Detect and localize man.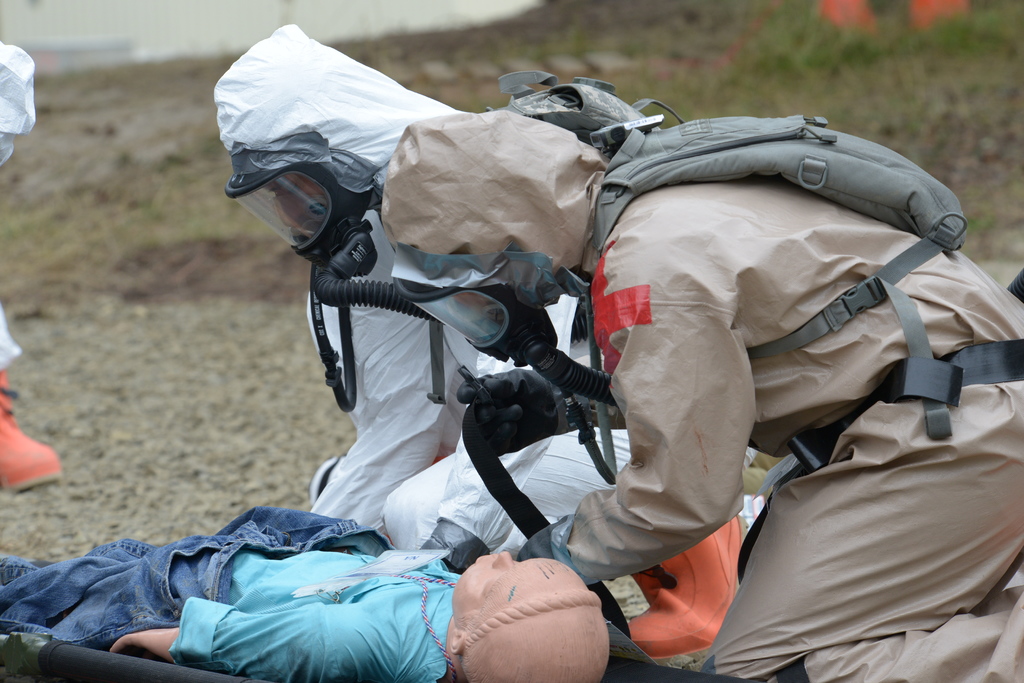
Localized at {"left": 378, "top": 113, "right": 1023, "bottom": 682}.
